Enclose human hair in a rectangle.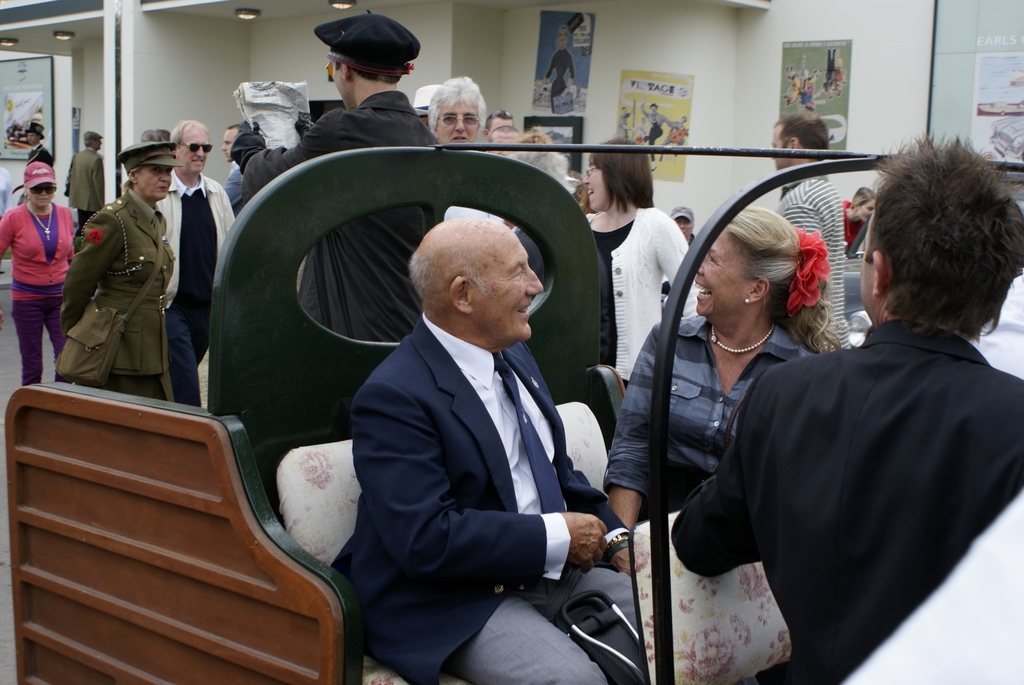
<box>170,120,209,150</box>.
